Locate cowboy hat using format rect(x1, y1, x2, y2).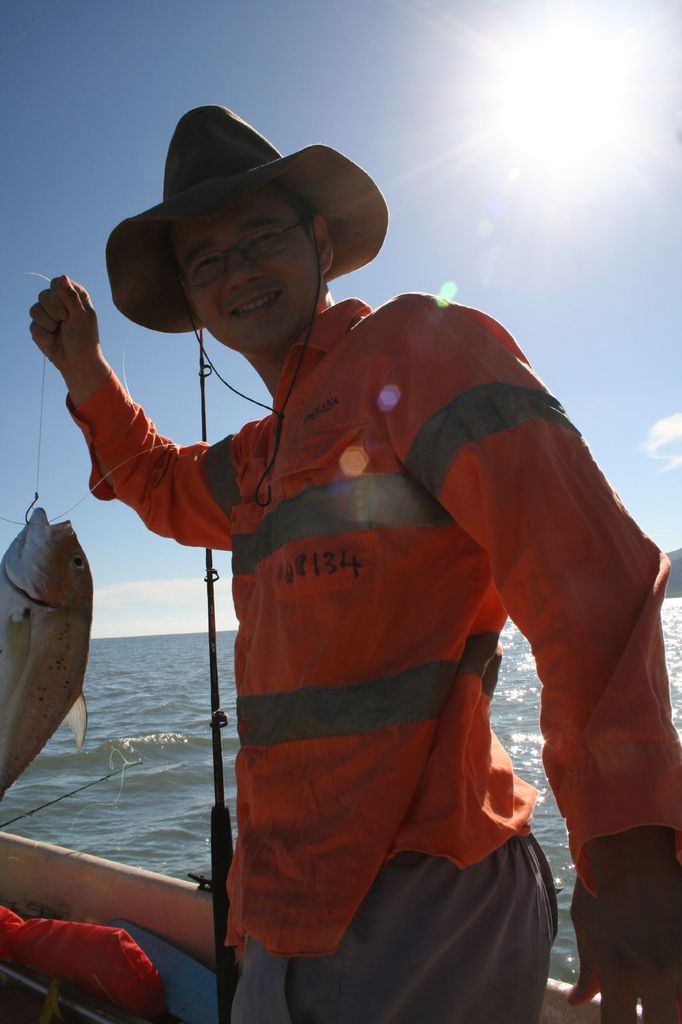
rect(102, 109, 381, 334).
